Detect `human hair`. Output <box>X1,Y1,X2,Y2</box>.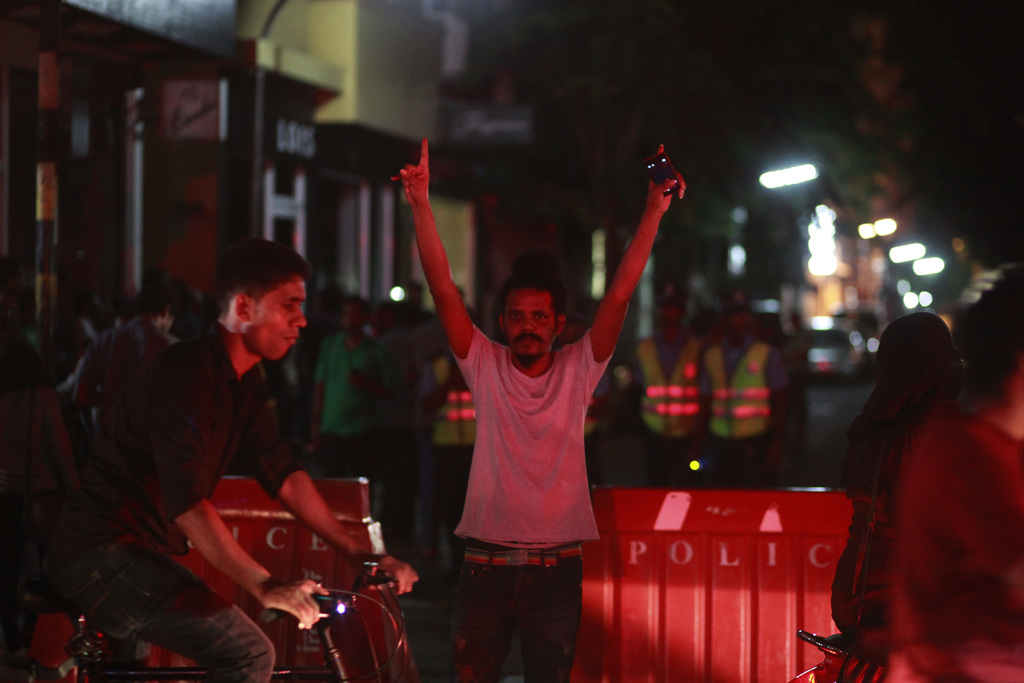
<box>499,278,561,331</box>.
